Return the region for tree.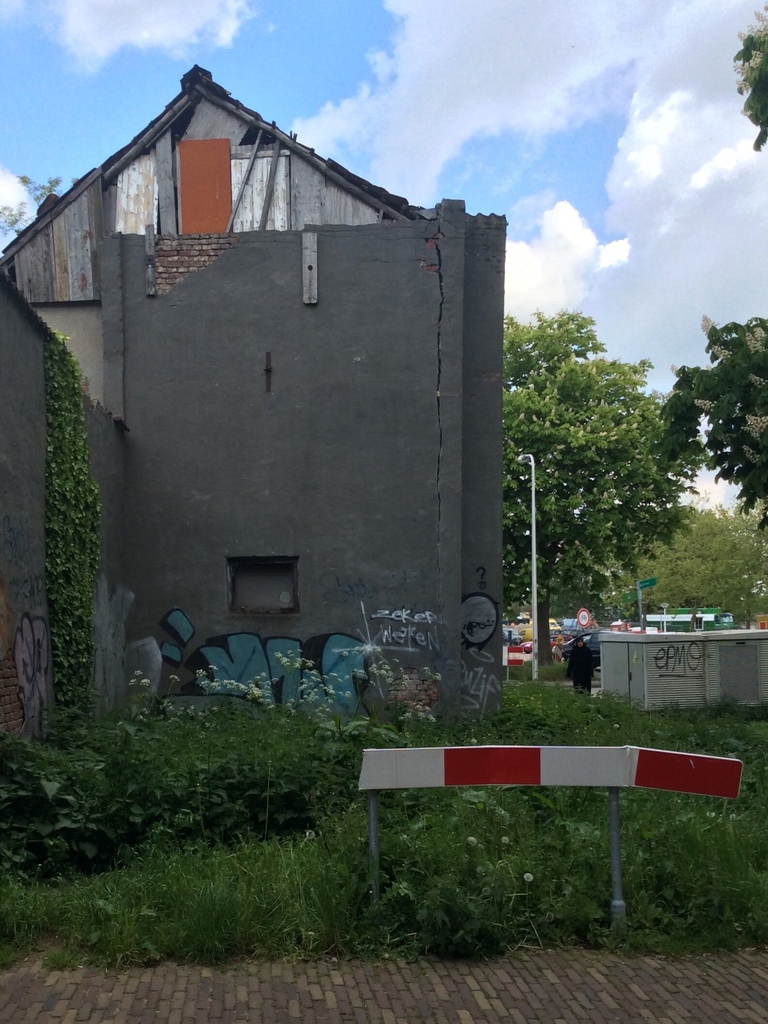
[480,265,714,660].
